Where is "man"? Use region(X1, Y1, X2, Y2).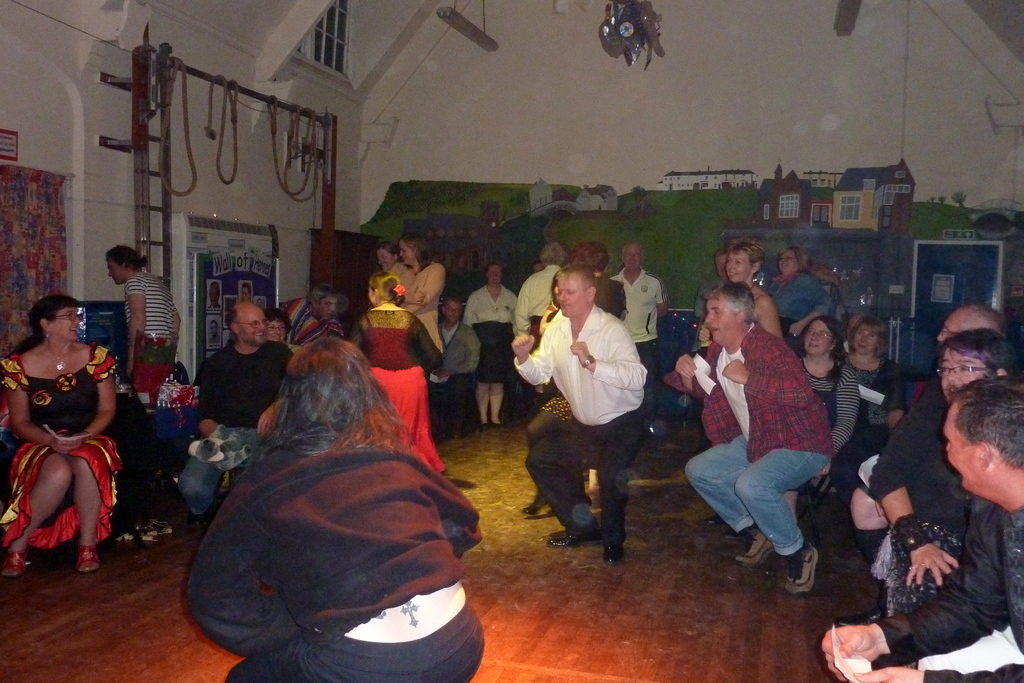
region(95, 242, 180, 411).
